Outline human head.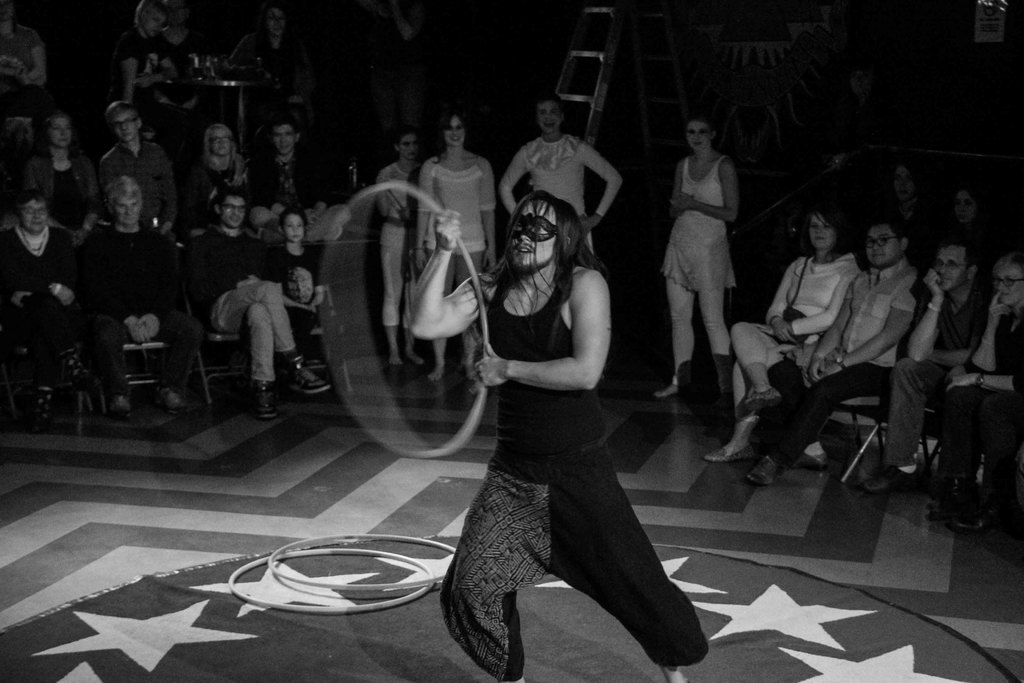
Outline: 45 111 77 149.
